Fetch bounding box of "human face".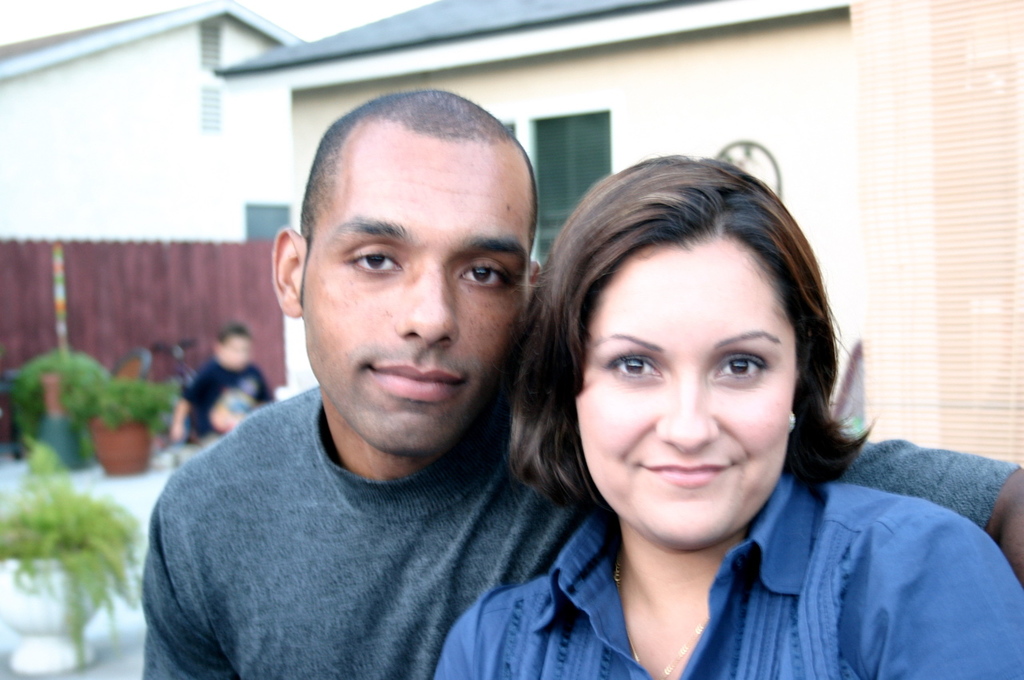
Bbox: region(282, 104, 542, 466).
